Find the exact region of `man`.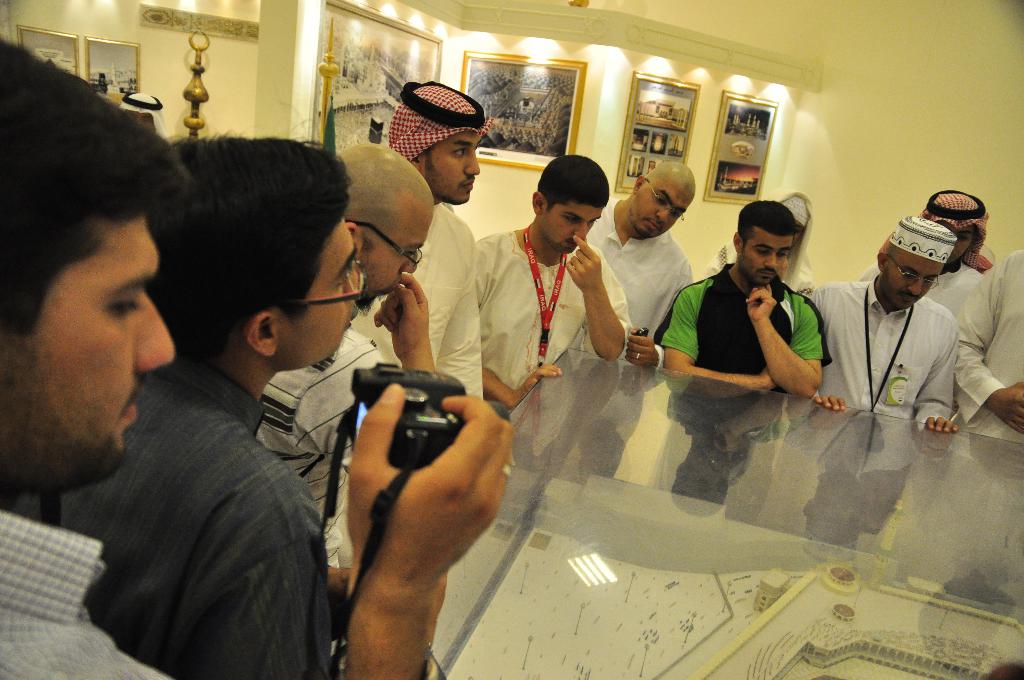
Exact region: bbox=[655, 195, 835, 401].
